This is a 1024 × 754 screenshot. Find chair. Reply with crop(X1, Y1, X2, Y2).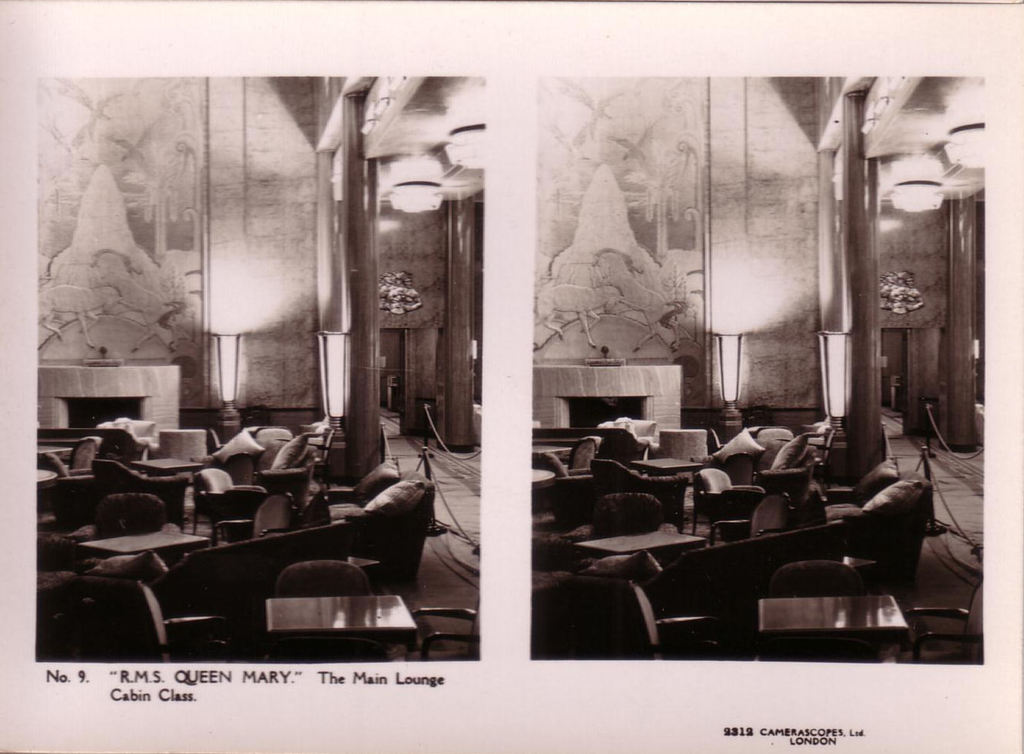
crop(563, 491, 681, 577).
